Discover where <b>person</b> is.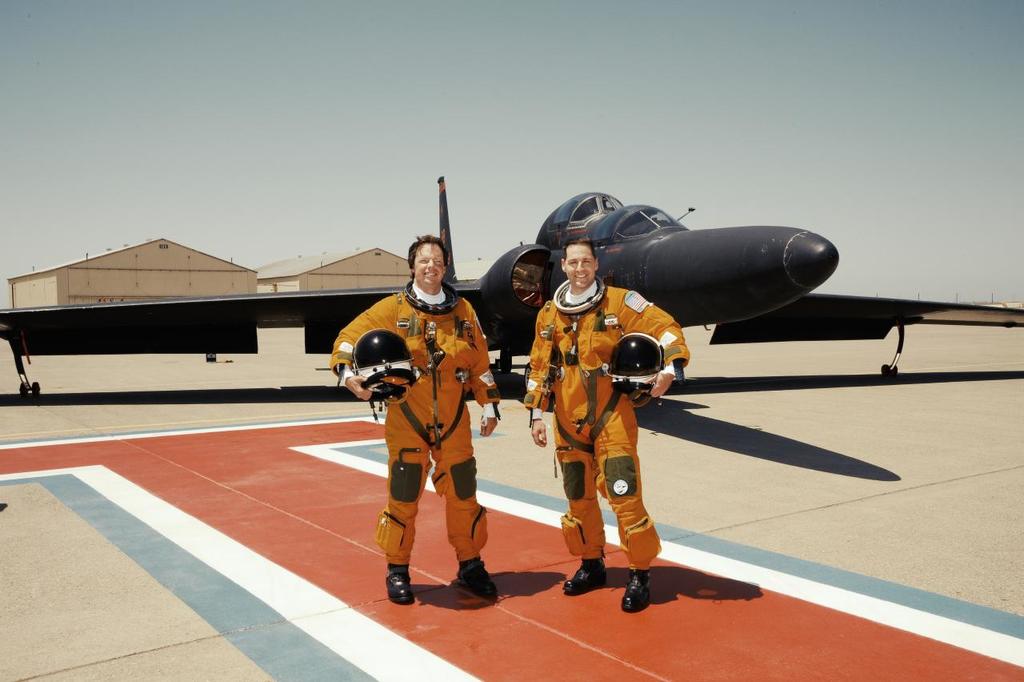
Discovered at x1=324, y1=230, x2=502, y2=604.
